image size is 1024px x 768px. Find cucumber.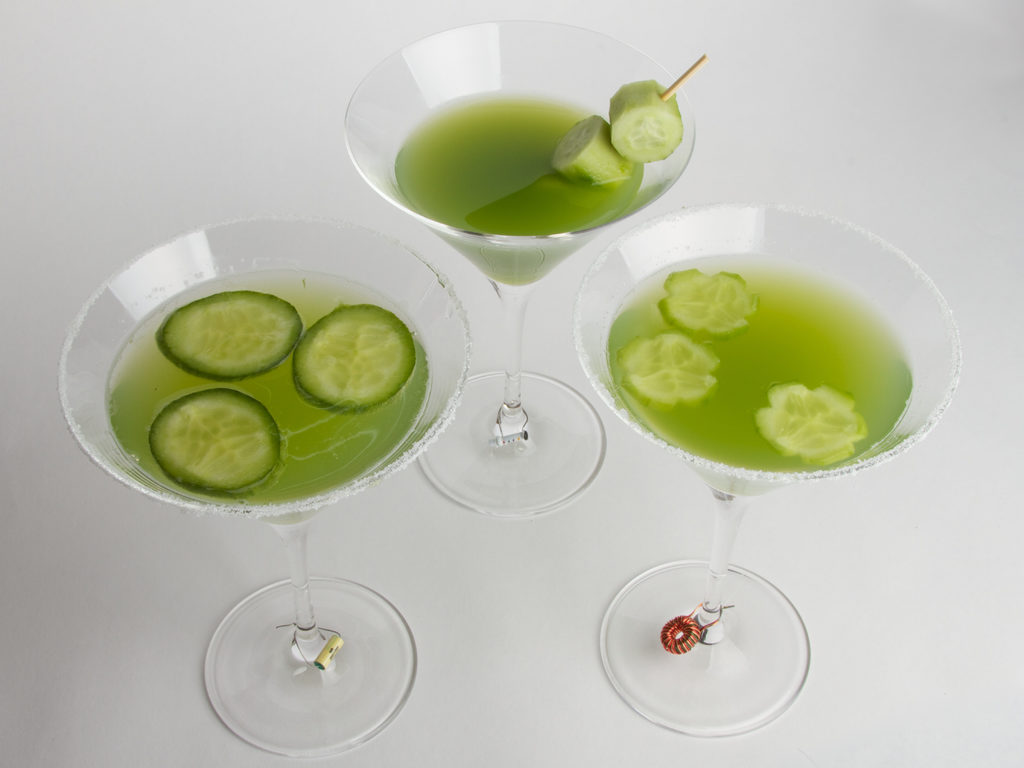
<bbox>619, 327, 719, 414</bbox>.
